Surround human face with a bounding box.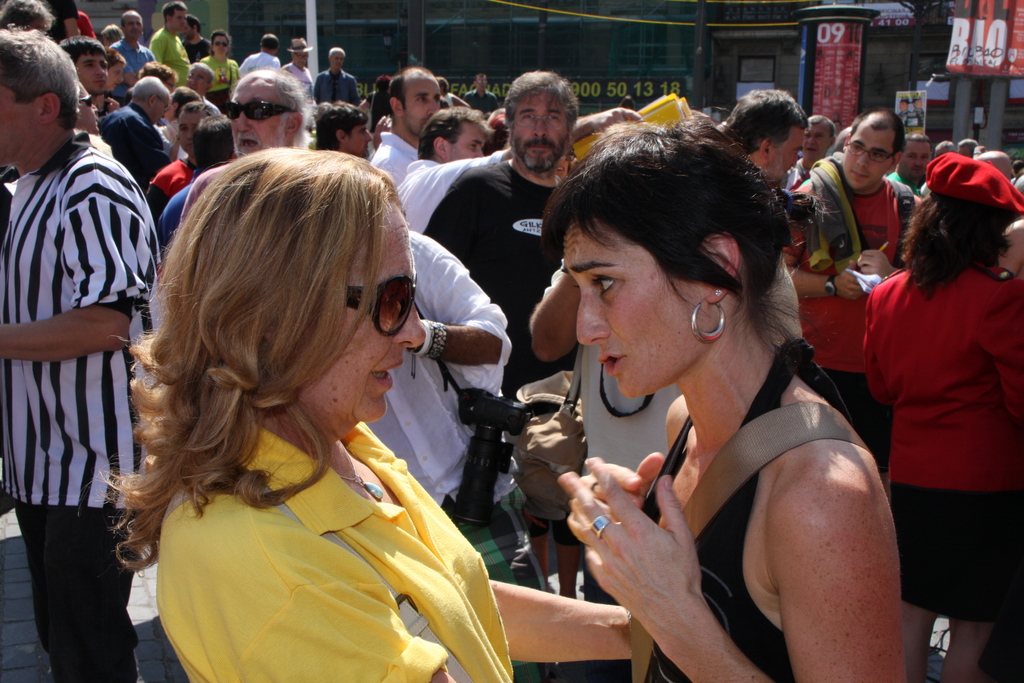
<region>77, 86, 100, 134</region>.
